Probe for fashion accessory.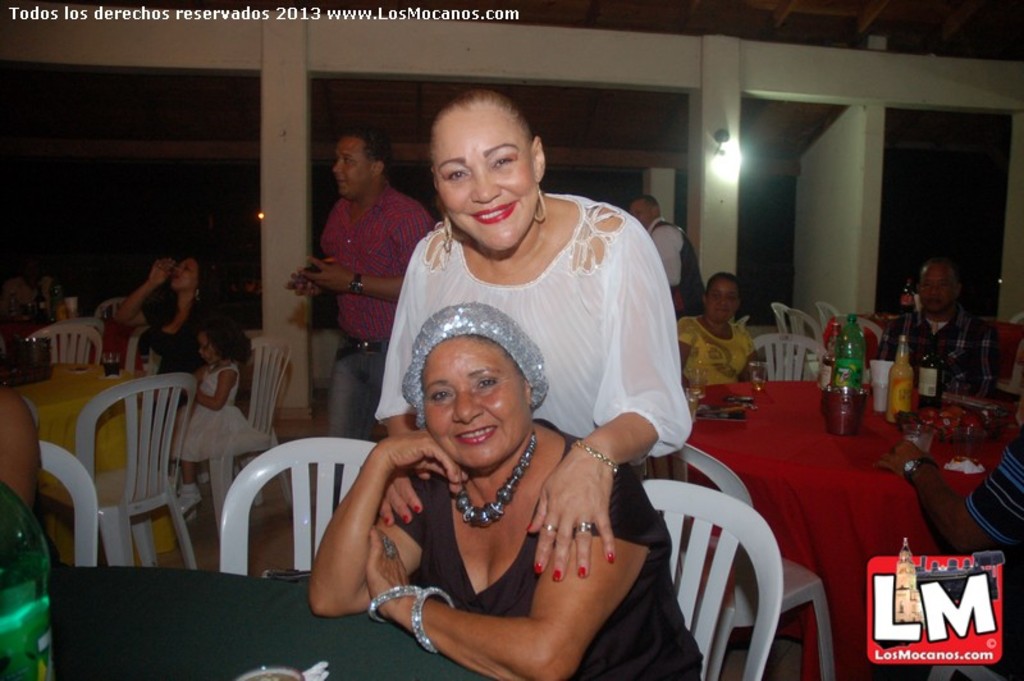
Probe result: [366,581,420,621].
